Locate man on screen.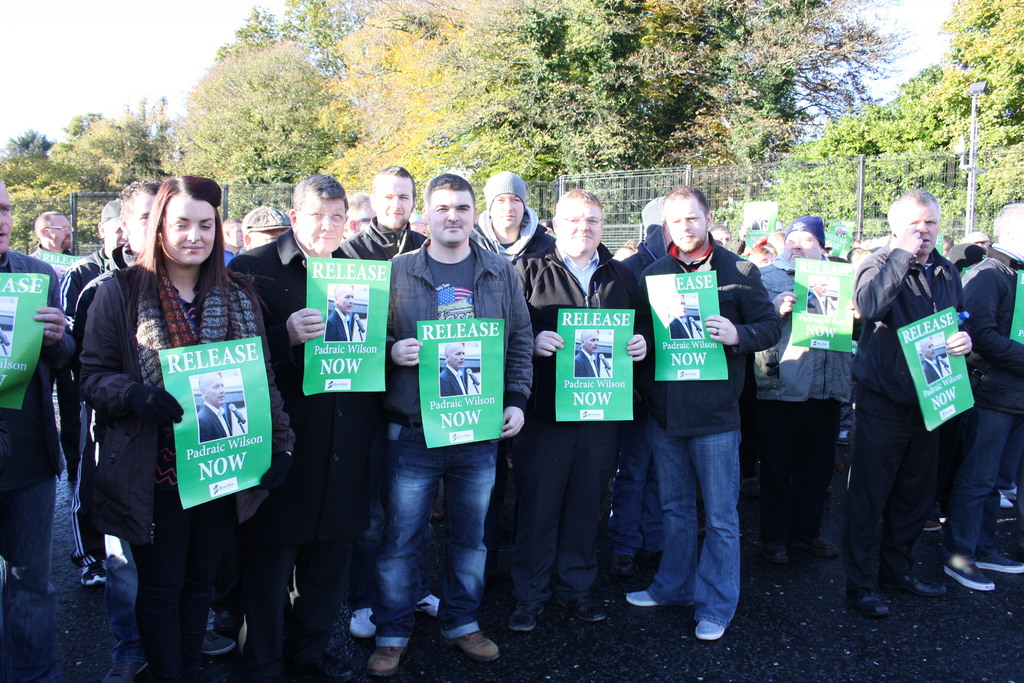
On screen at {"left": 236, "top": 199, "right": 285, "bottom": 261}.
